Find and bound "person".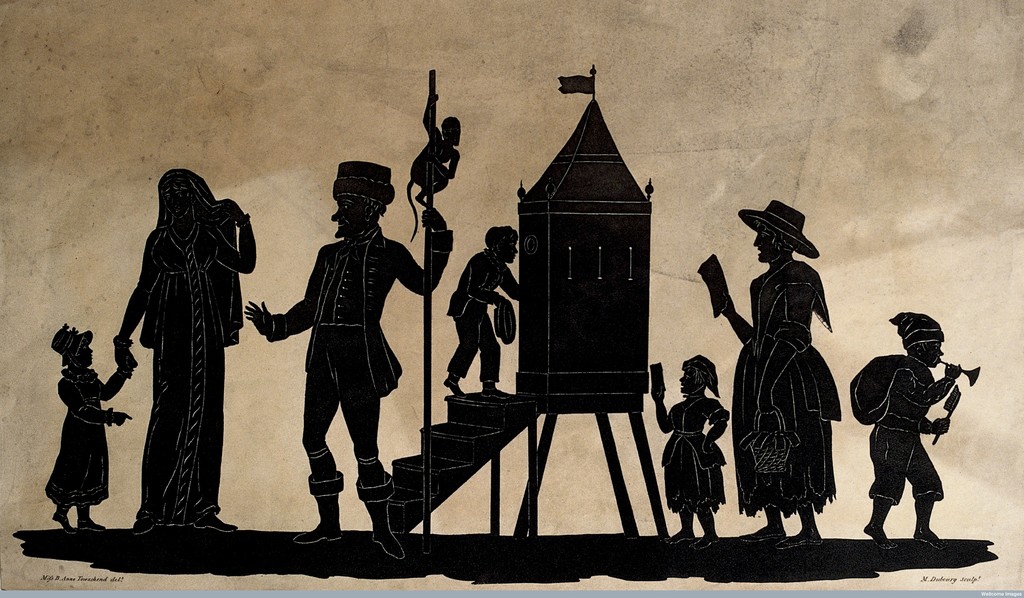
Bound: <region>258, 149, 413, 548</region>.
